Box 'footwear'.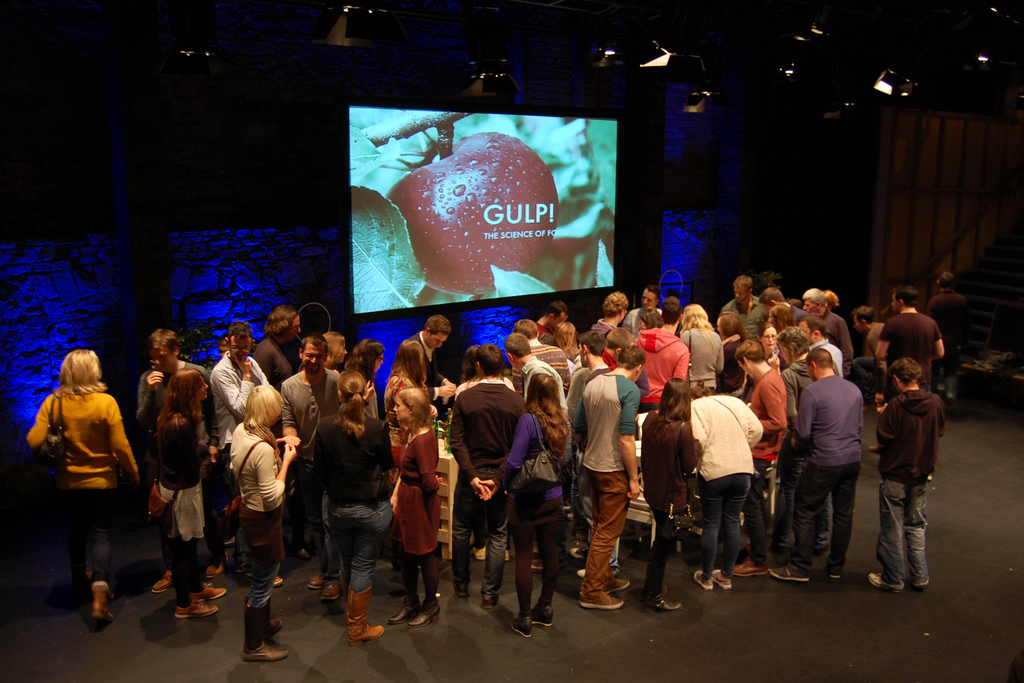
(532, 604, 554, 628).
